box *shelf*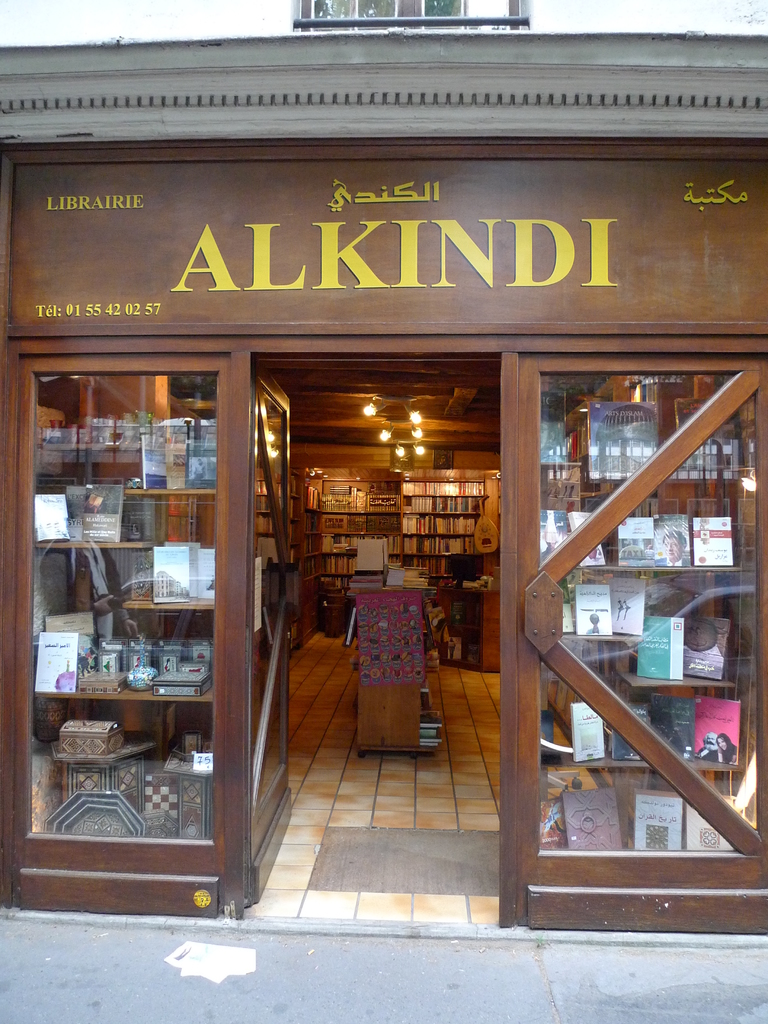
38, 696, 221, 834
